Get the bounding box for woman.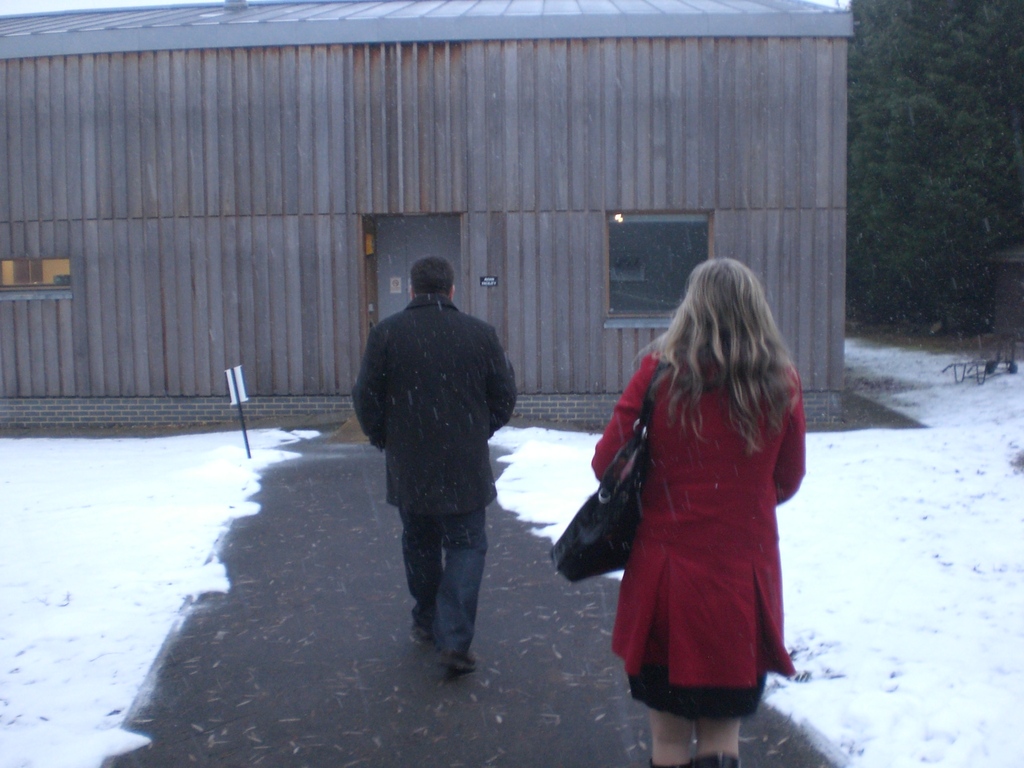
(604,287,808,747).
